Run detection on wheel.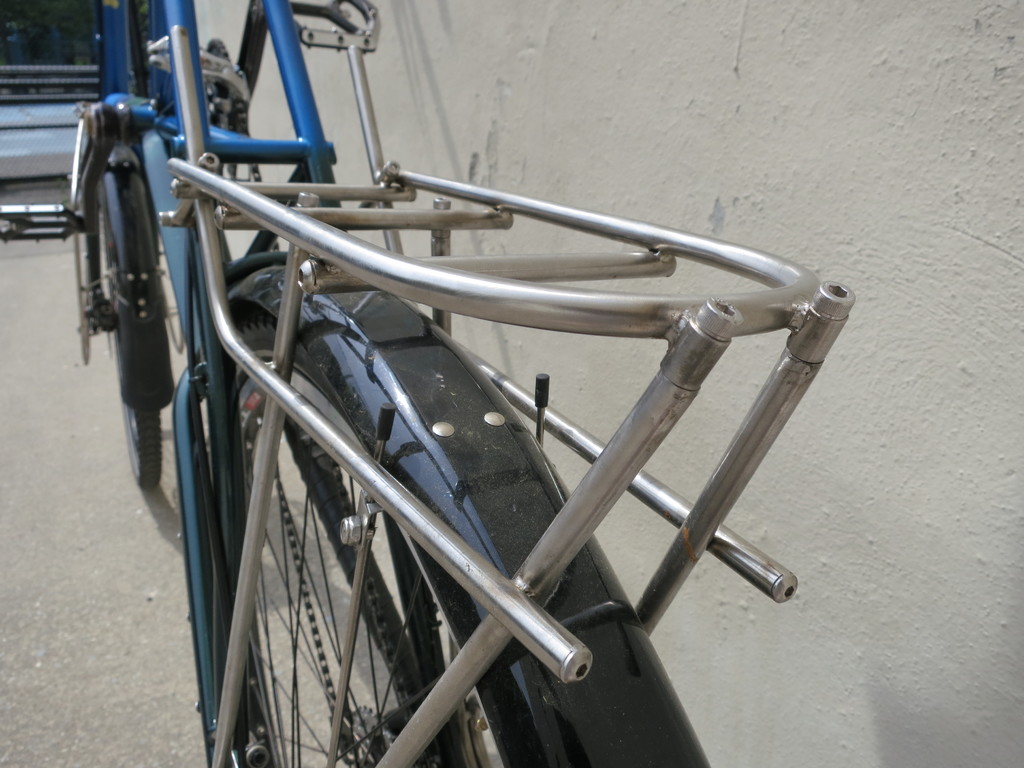
Result: [207,312,578,746].
